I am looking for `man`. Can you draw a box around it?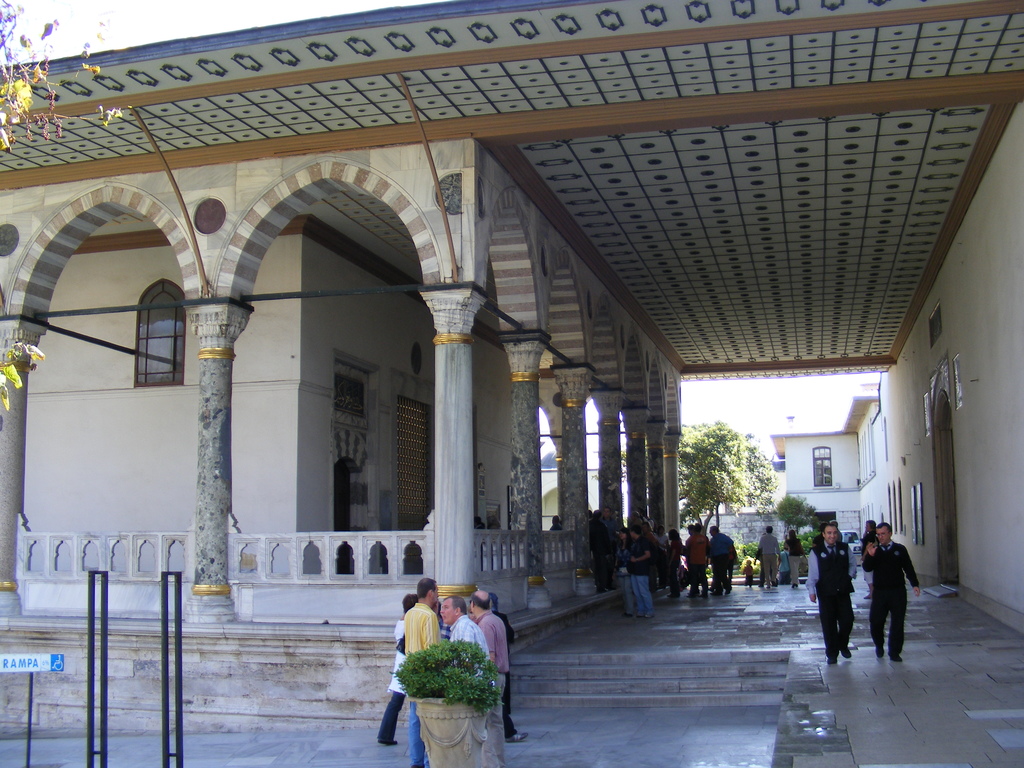
Sure, the bounding box is select_region(756, 522, 784, 593).
